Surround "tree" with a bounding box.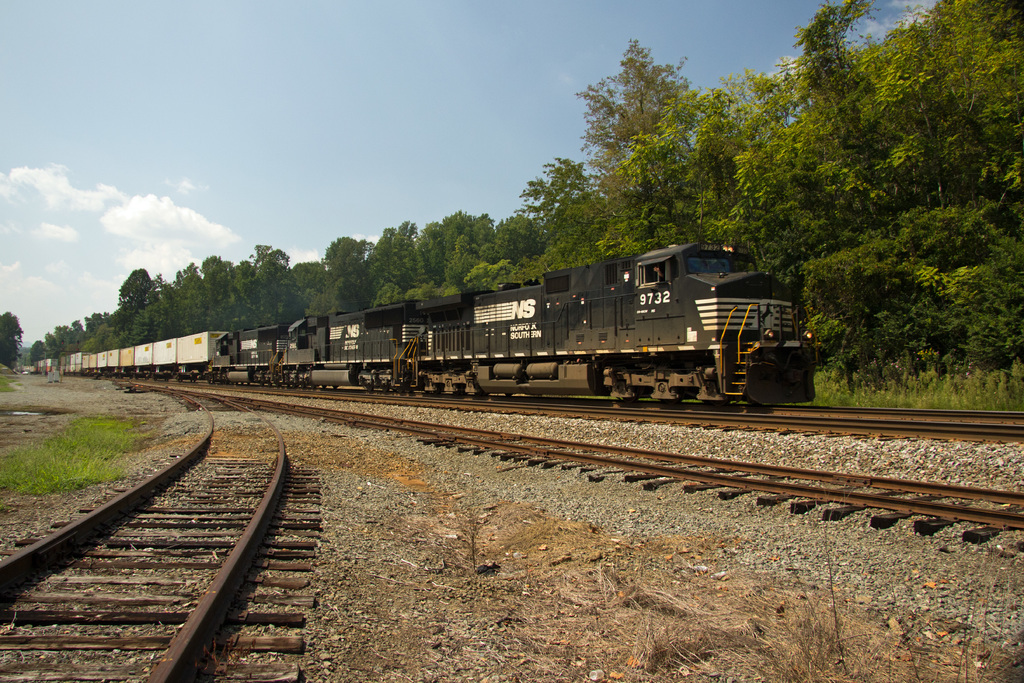
box(0, 309, 25, 368).
